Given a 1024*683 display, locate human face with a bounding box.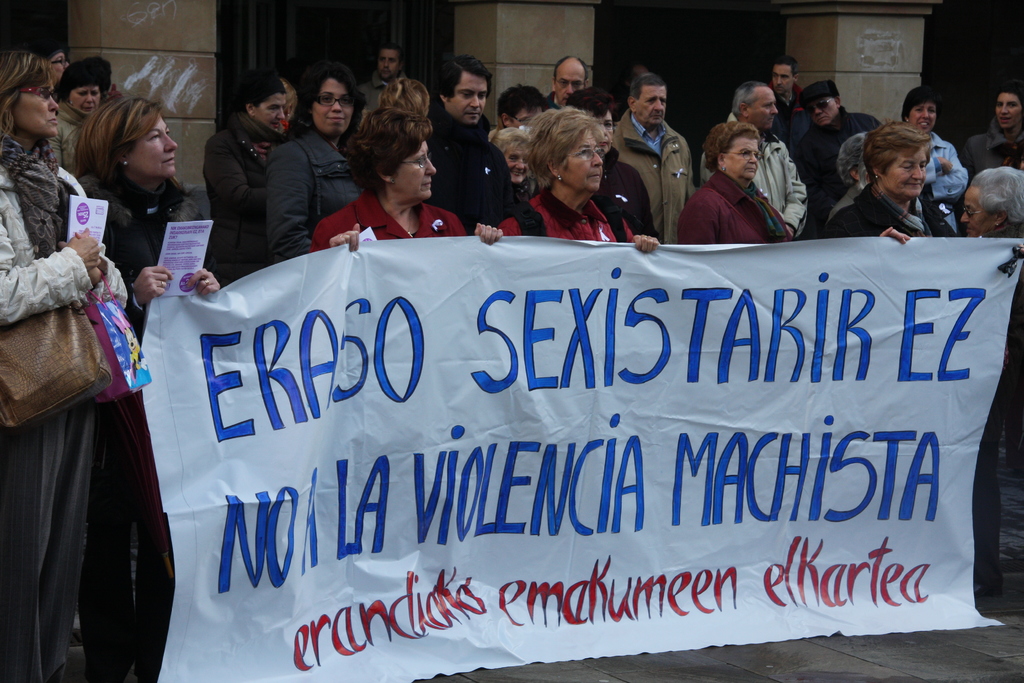
Located: Rect(998, 89, 1023, 129).
